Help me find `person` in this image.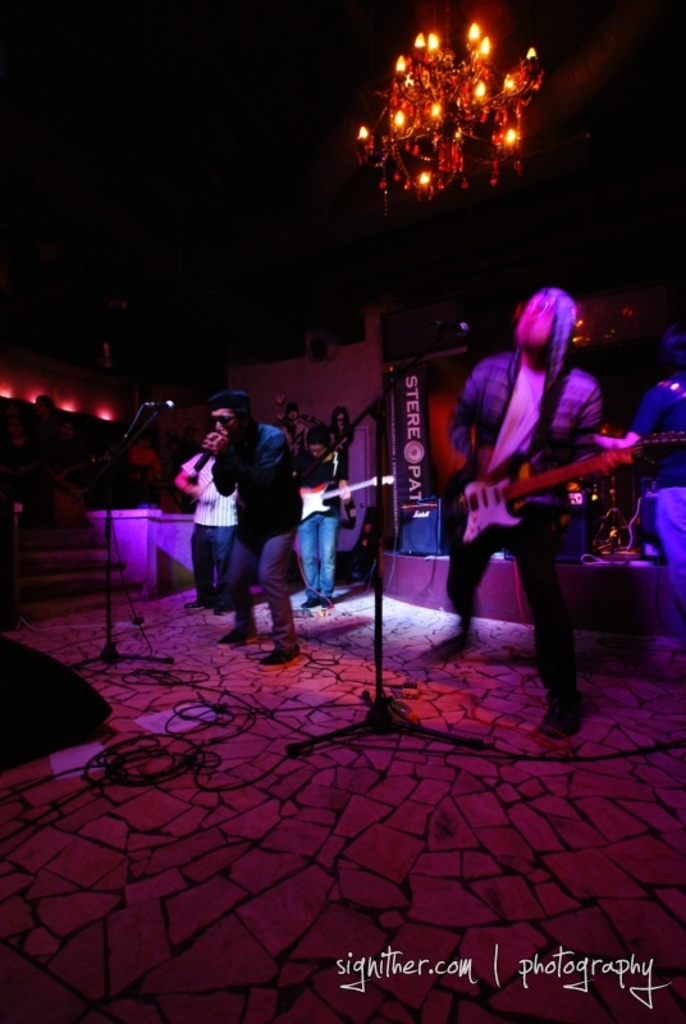
Found it: <box>302,419,349,616</box>.
